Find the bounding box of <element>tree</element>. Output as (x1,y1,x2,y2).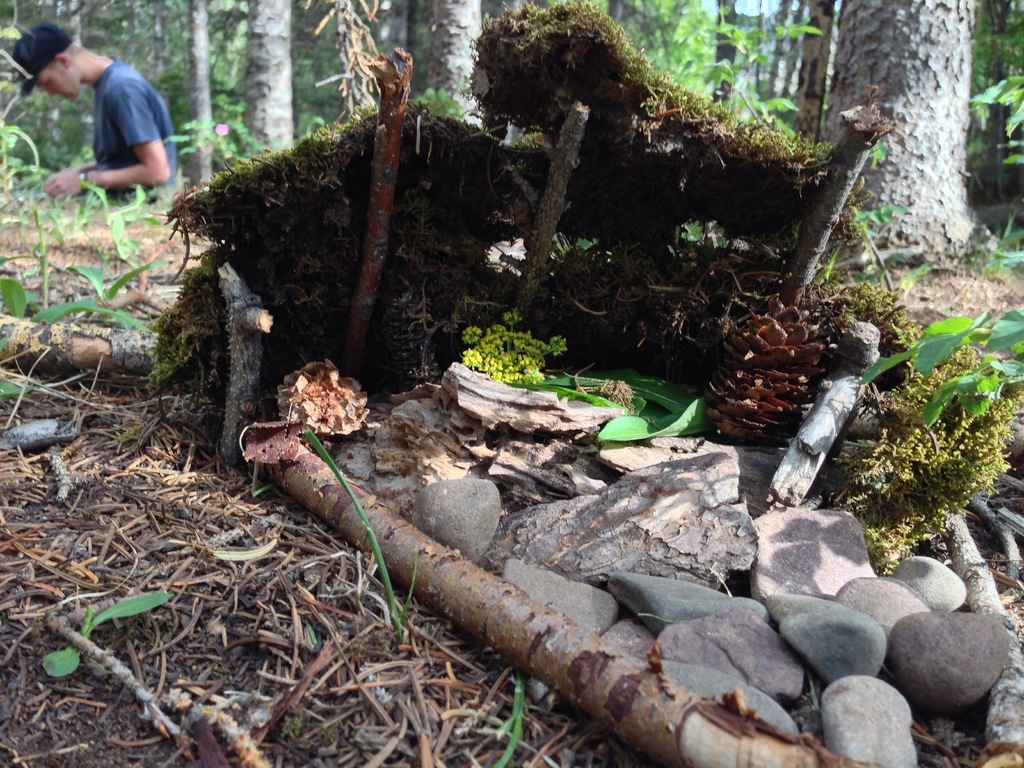
(817,0,977,268).
